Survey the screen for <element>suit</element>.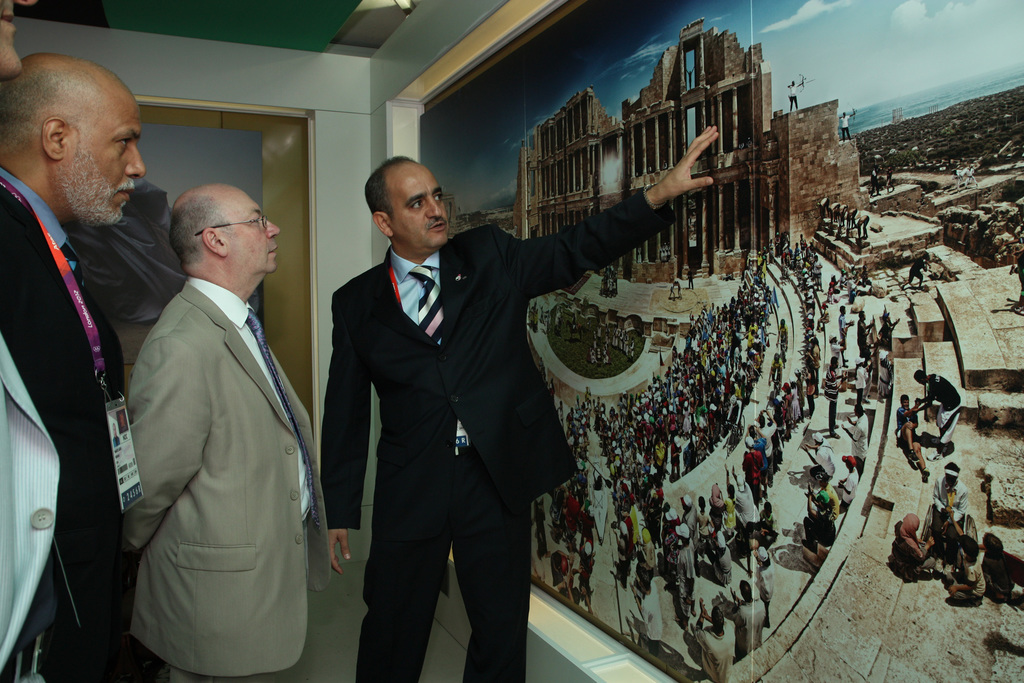
Survey found: 0,181,123,681.
